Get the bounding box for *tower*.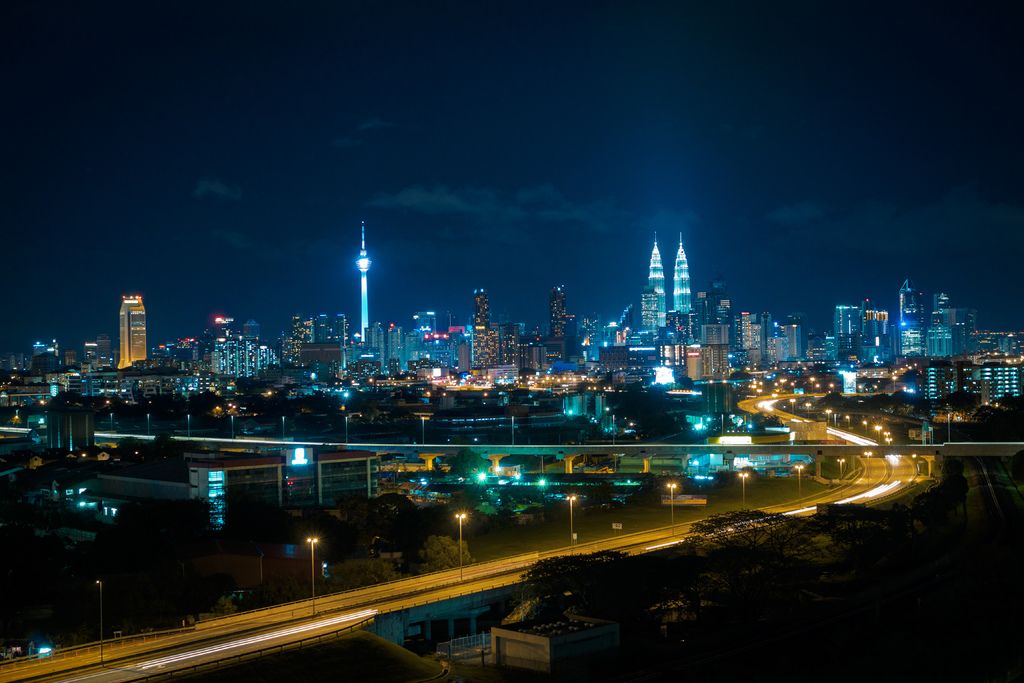
[901, 278, 924, 359].
